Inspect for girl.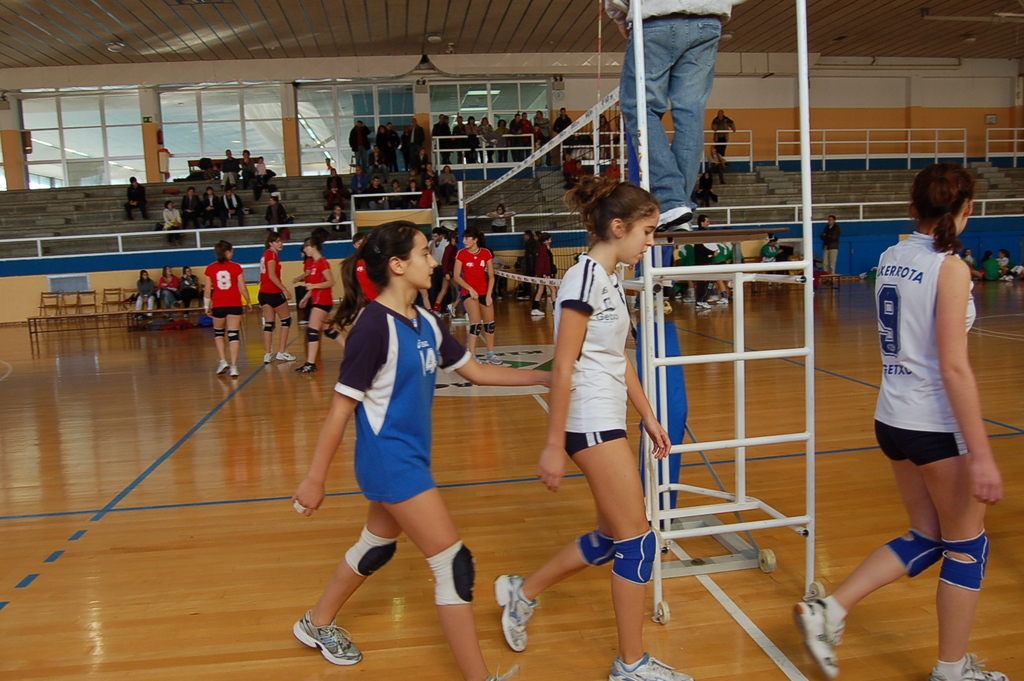
Inspection: rect(296, 238, 349, 376).
